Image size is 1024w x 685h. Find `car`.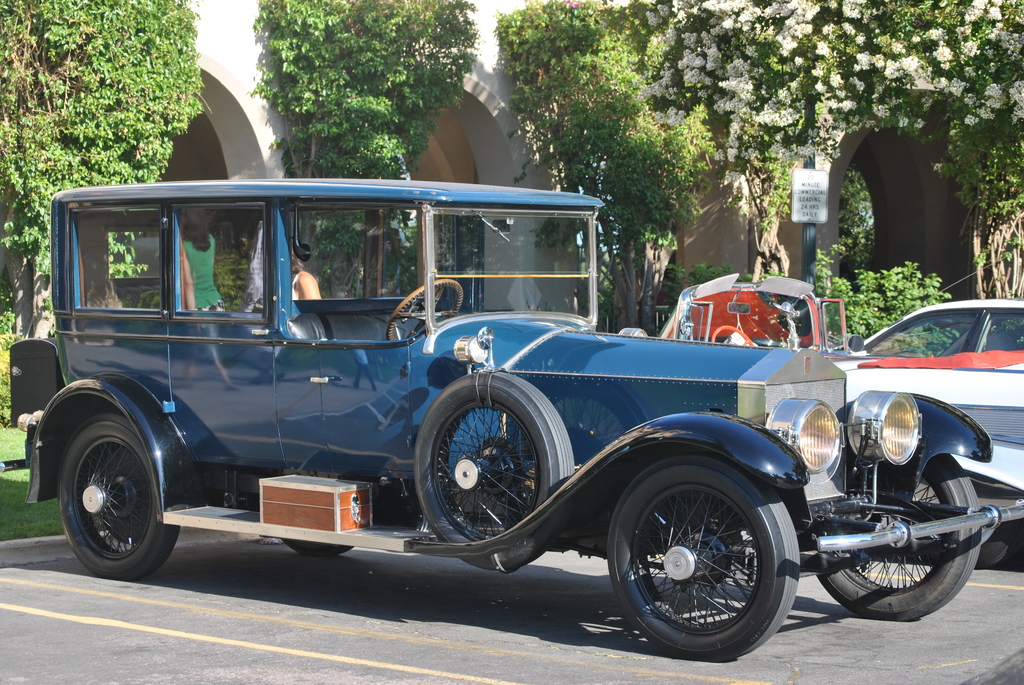
830 257 1023 489.
